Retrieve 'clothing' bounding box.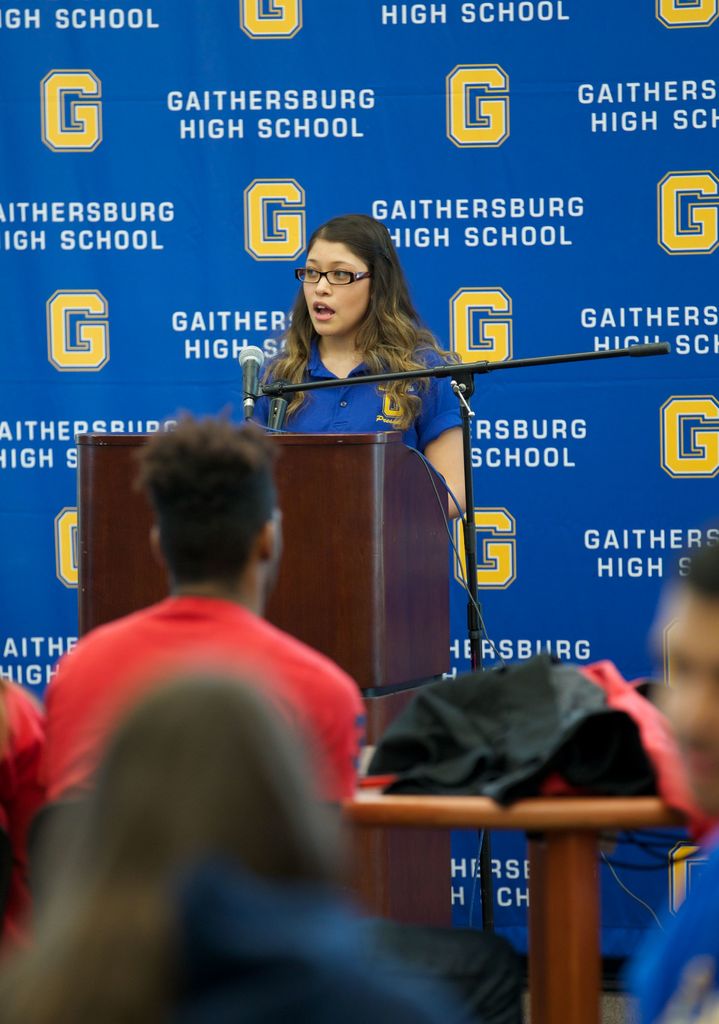
Bounding box: x1=0 y1=674 x2=40 y2=973.
